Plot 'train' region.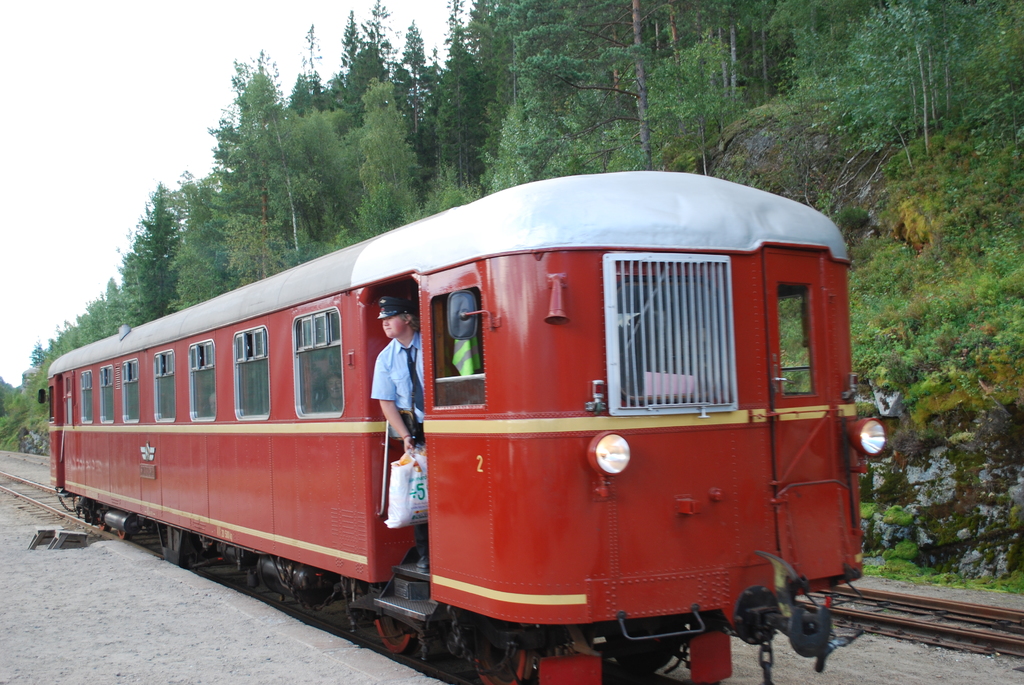
Plotted at (left=36, top=170, right=886, bottom=684).
